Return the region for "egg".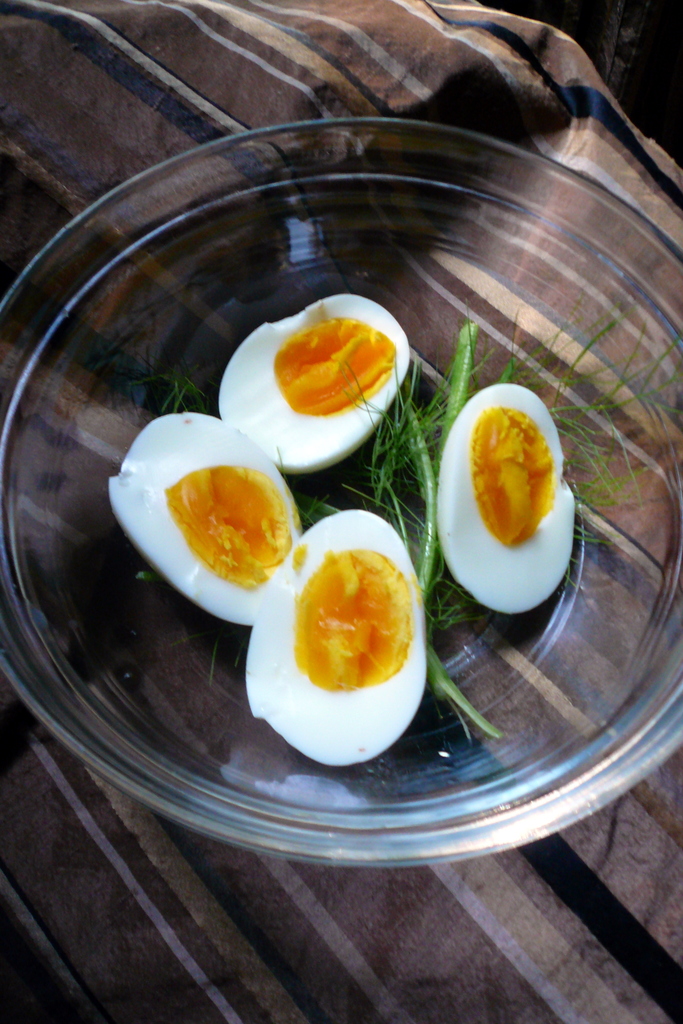
(left=439, top=380, right=573, bottom=611).
